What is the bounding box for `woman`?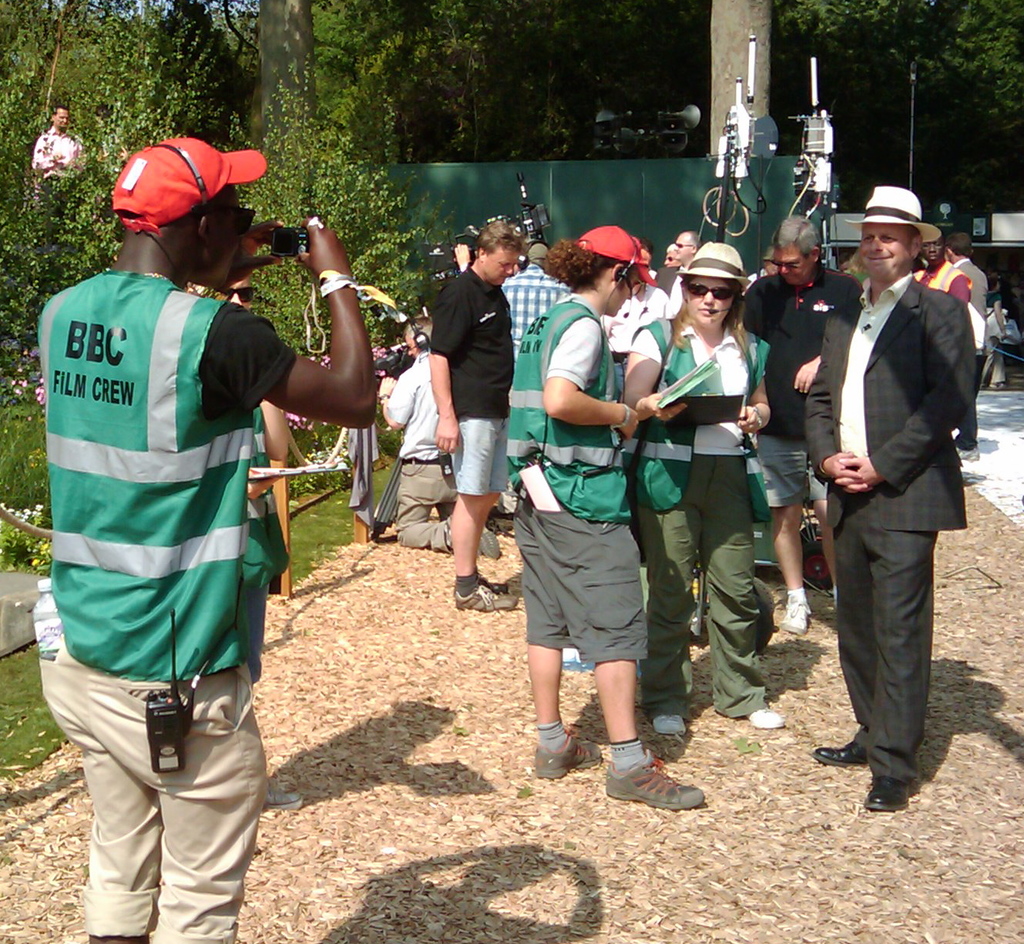
left=183, top=270, right=305, bottom=811.
